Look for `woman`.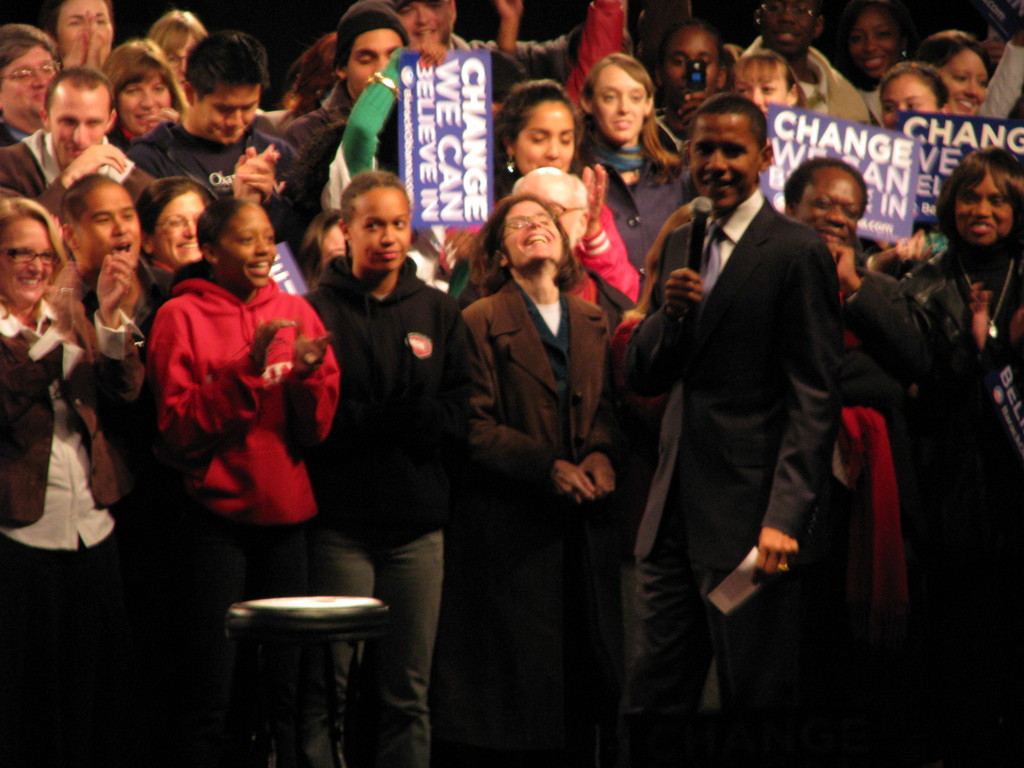
Found: Rect(435, 72, 639, 305).
